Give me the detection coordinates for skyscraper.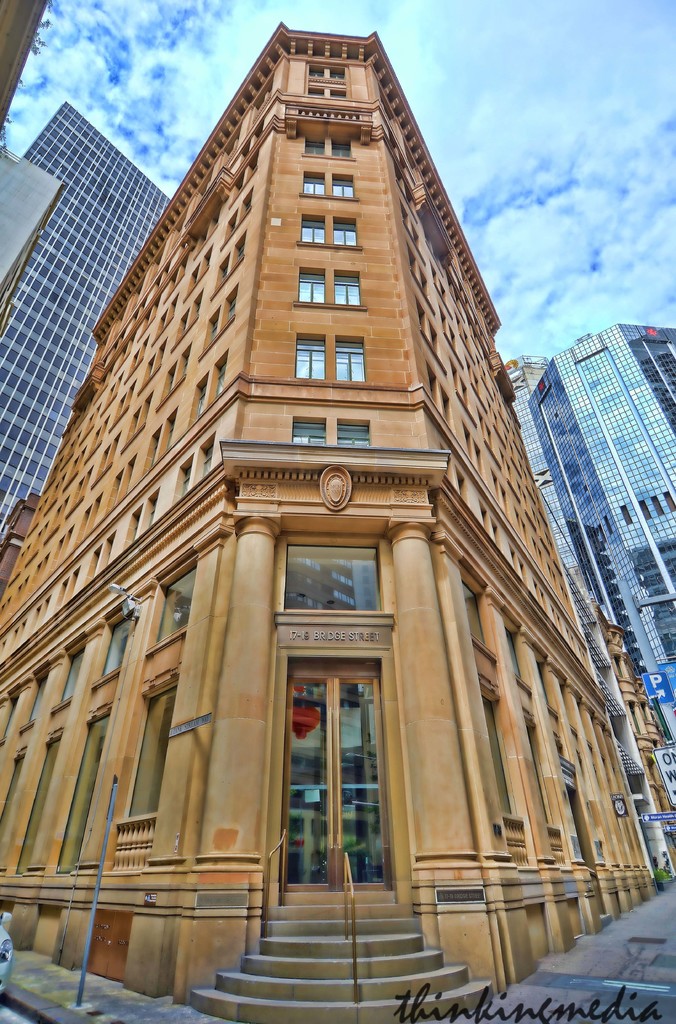
locate(494, 344, 599, 618).
